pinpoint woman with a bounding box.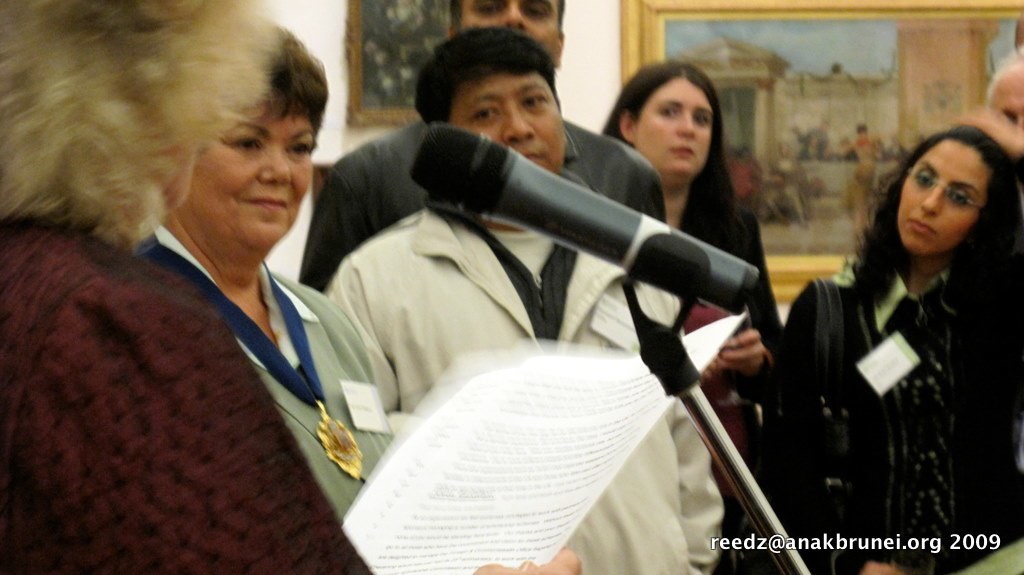
[x1=132, y1=12, x2=405, y2=515].
